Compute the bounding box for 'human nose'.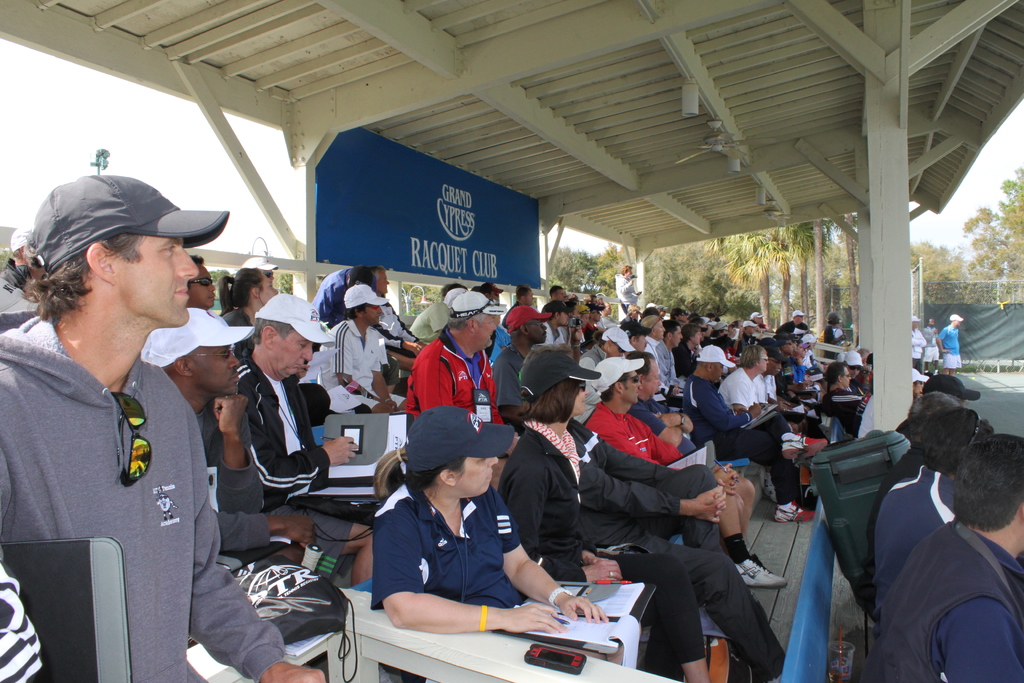
bbox(846, 376, 849, 380).
